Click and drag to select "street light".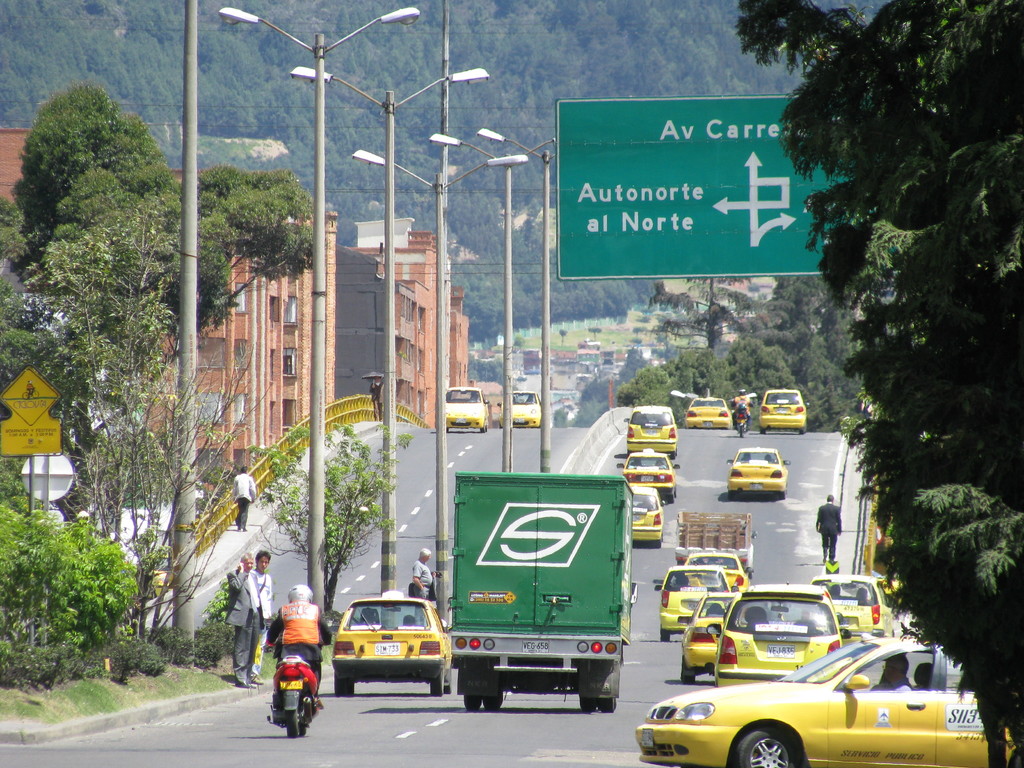
Selection: bbox=(285, 67, 493, 595).
